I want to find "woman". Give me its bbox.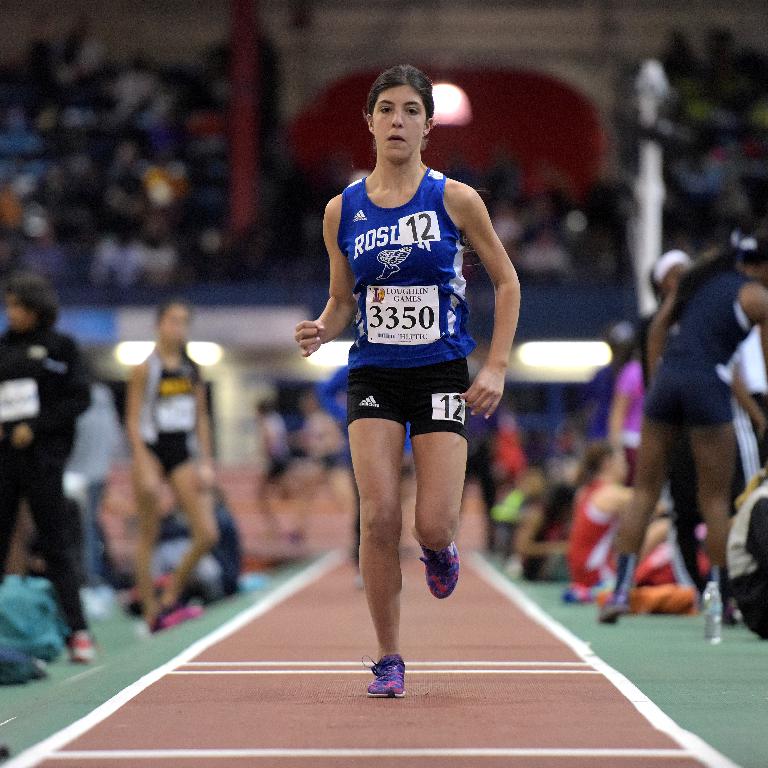
114 305 219 646.
